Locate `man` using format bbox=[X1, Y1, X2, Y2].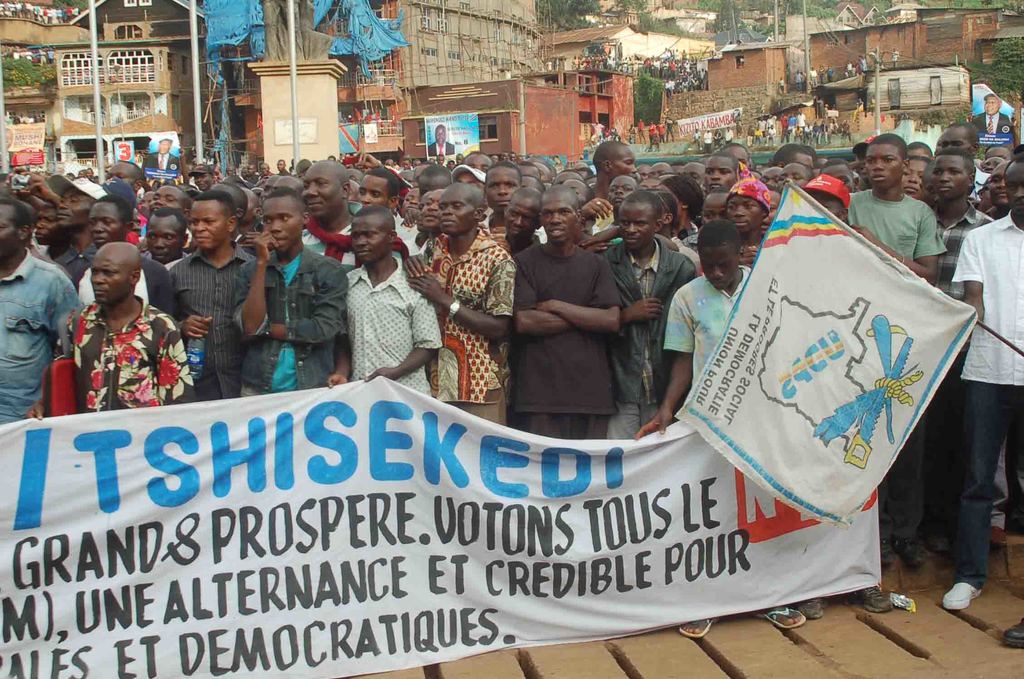
bbox=[484, 188, 543, 261].
